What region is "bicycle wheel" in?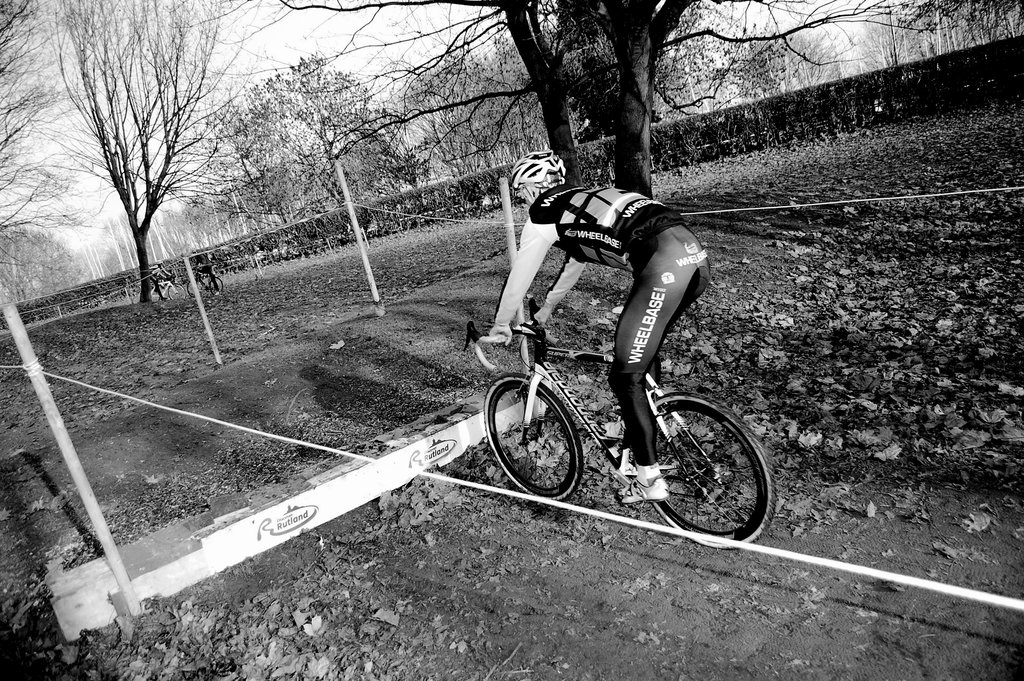
{"left": 481, "top": 373, "right": 585, "bottom": 500}.
